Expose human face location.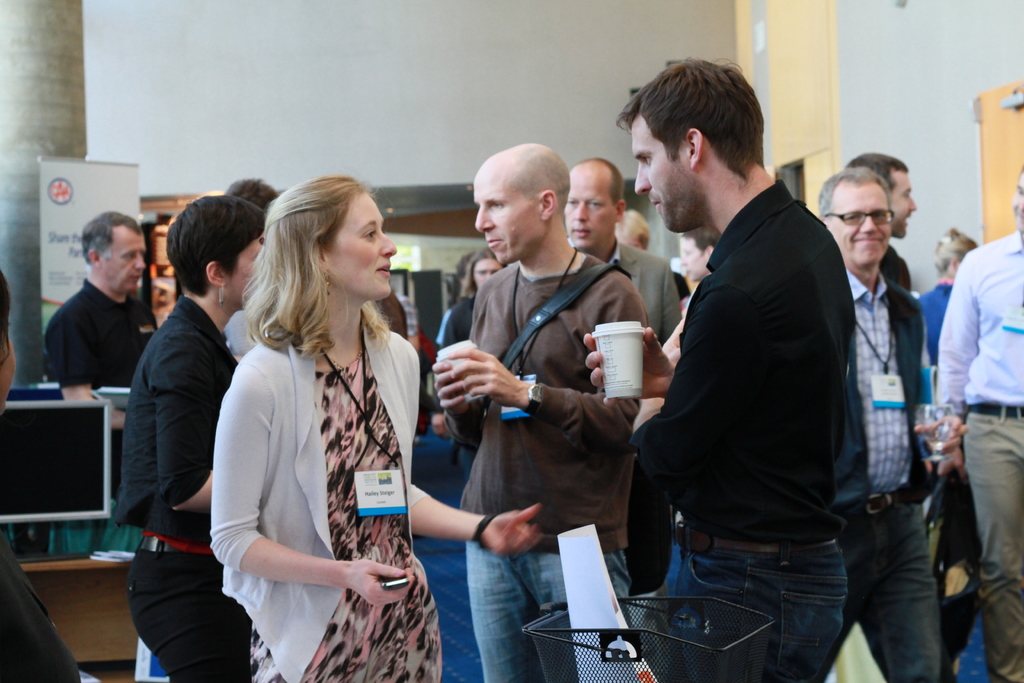
Exposed at bbox=[473, 258, 504, 289].
